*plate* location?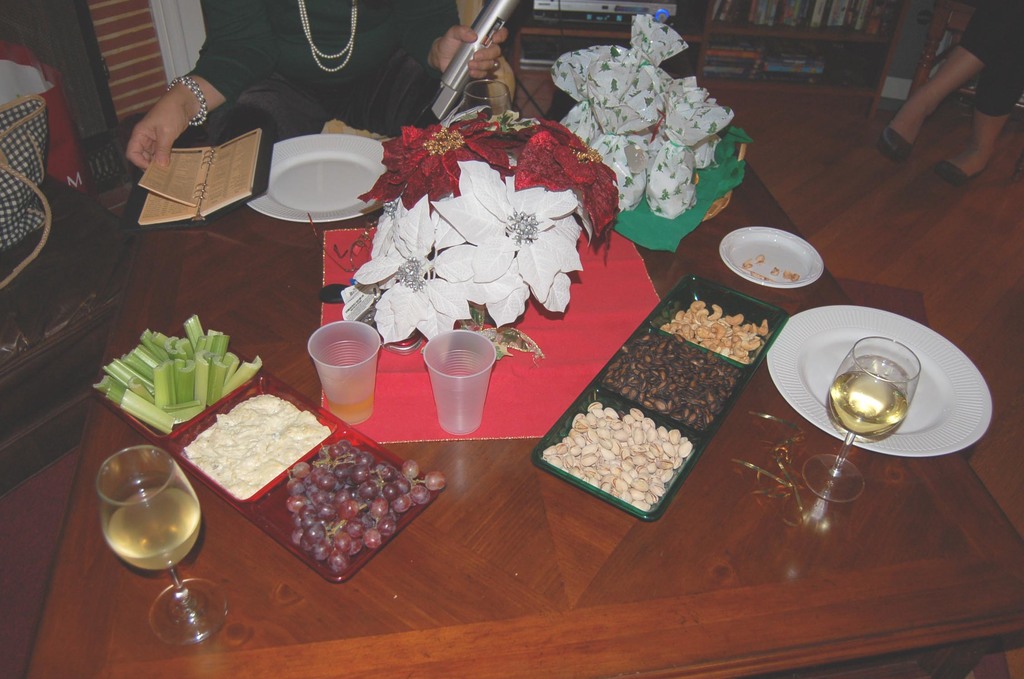
pyautogui.locateOnScreen(734, 222, 839, 288)
